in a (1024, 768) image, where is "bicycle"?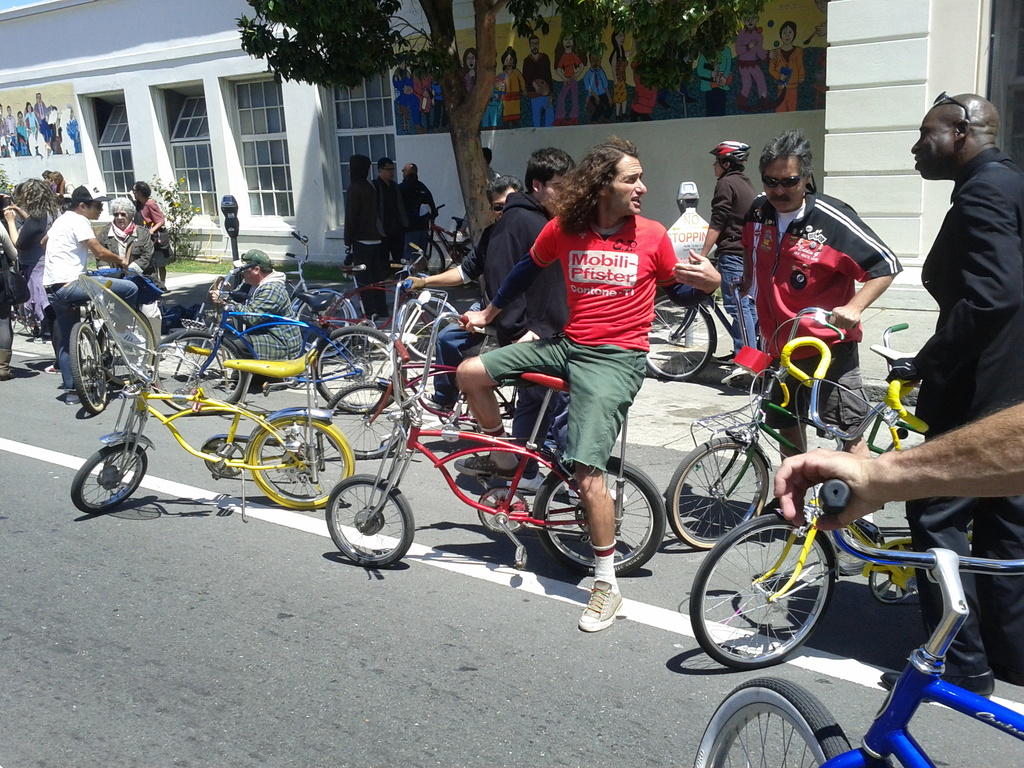
select_region(325, 351, 666, 592).
